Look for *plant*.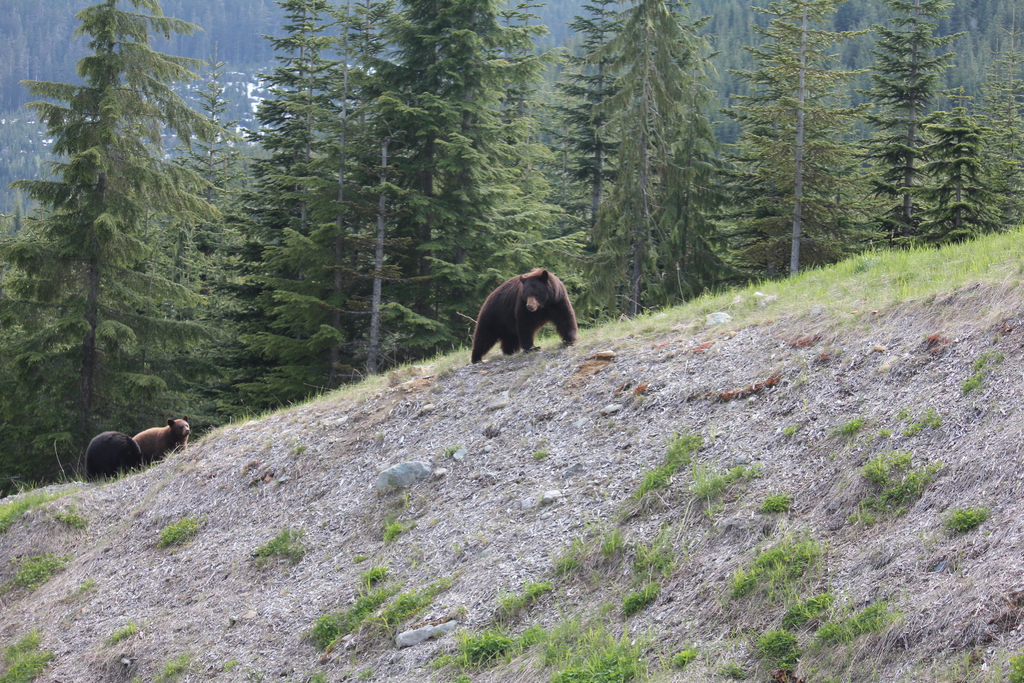
Found: box=[306, 668, 337, 682].
